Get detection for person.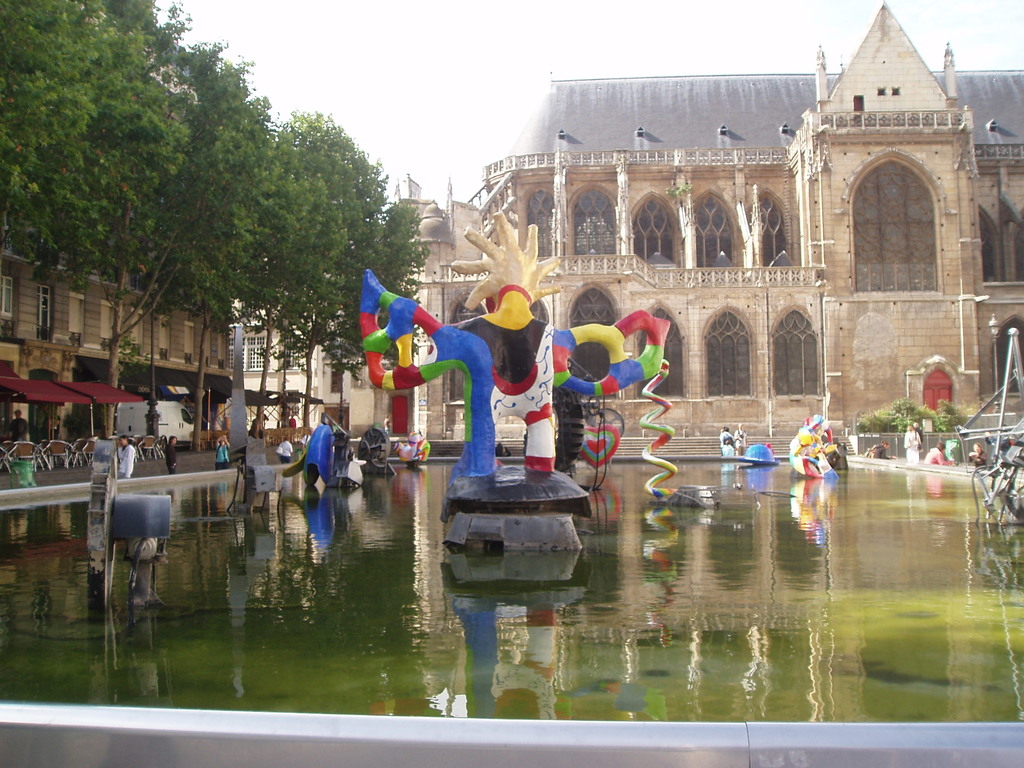
Detection: bbox(115, 437, 132, 478).
